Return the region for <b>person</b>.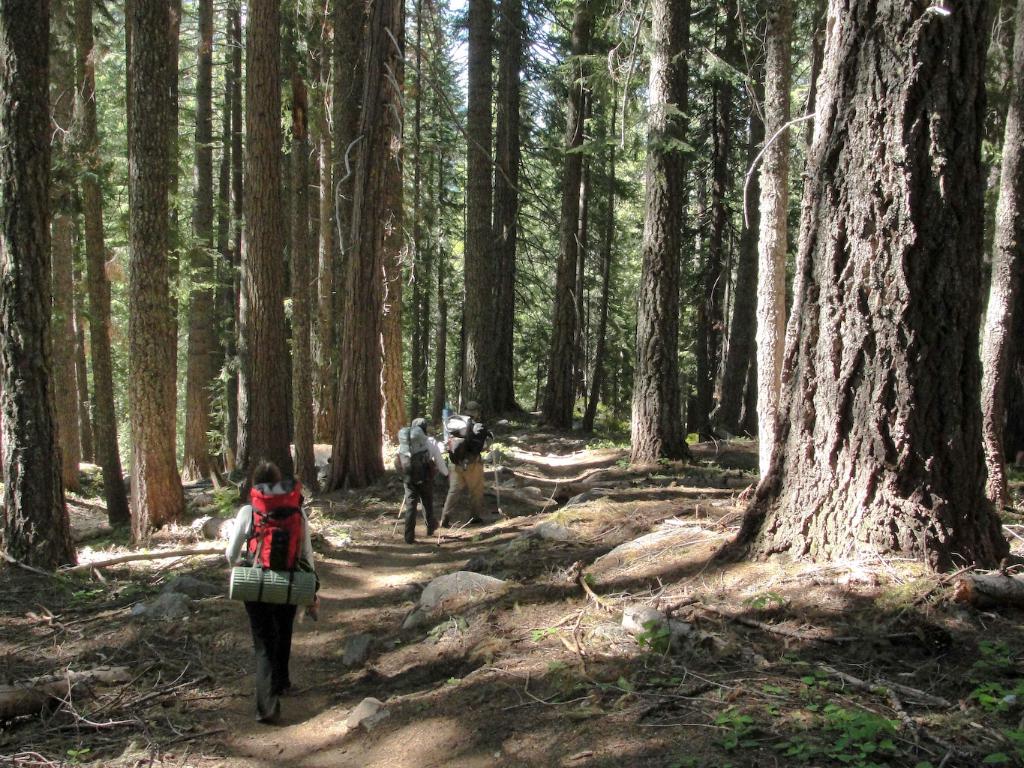
(395,419,446,541).
